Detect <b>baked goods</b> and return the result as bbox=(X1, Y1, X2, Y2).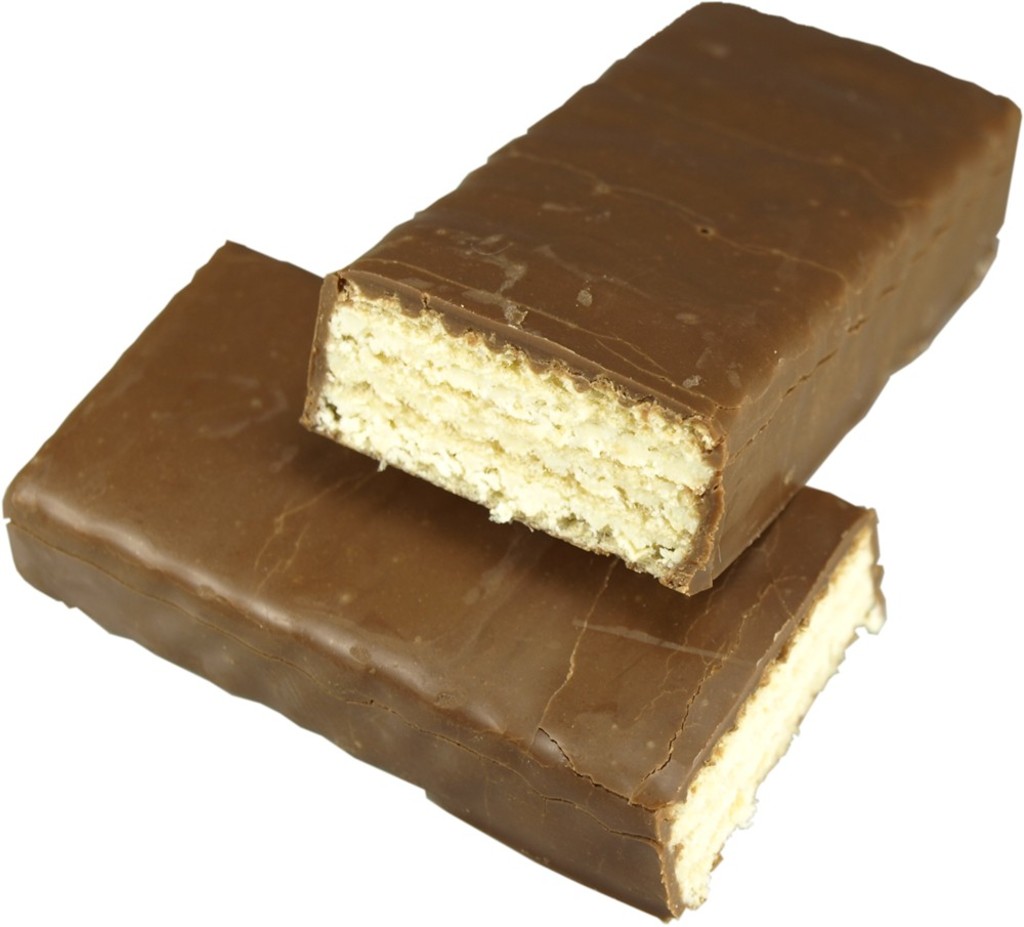
bbox=(291, 0, 1023, 603).
